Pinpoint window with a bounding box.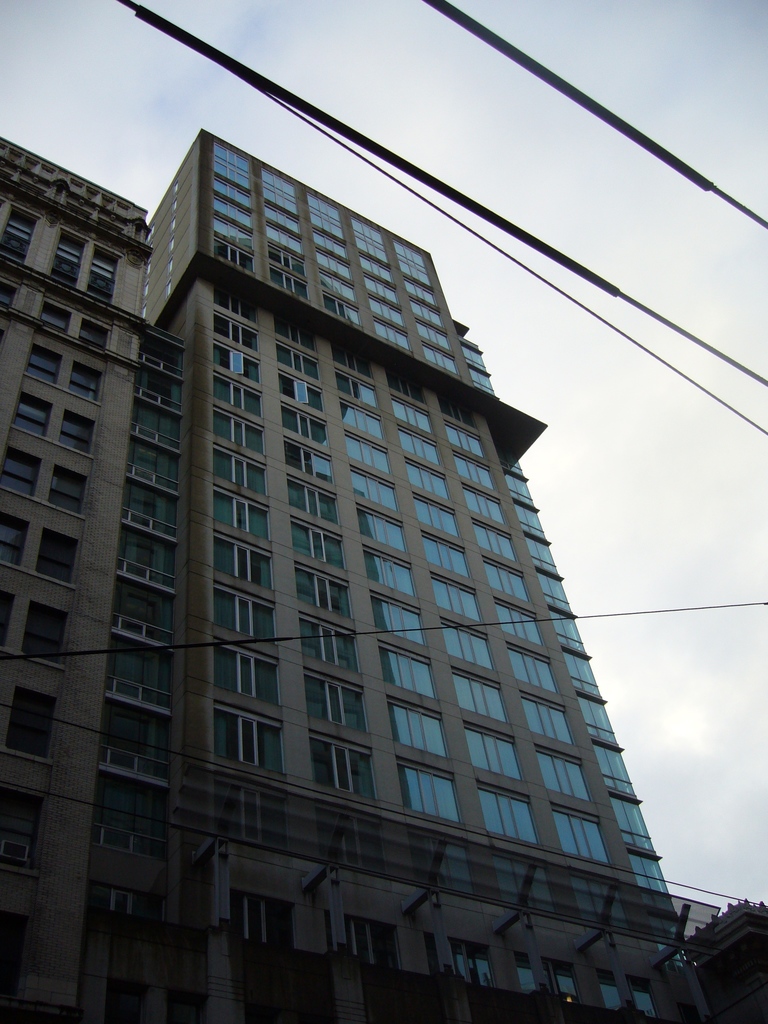
<box>77,316,109,352</box>.
